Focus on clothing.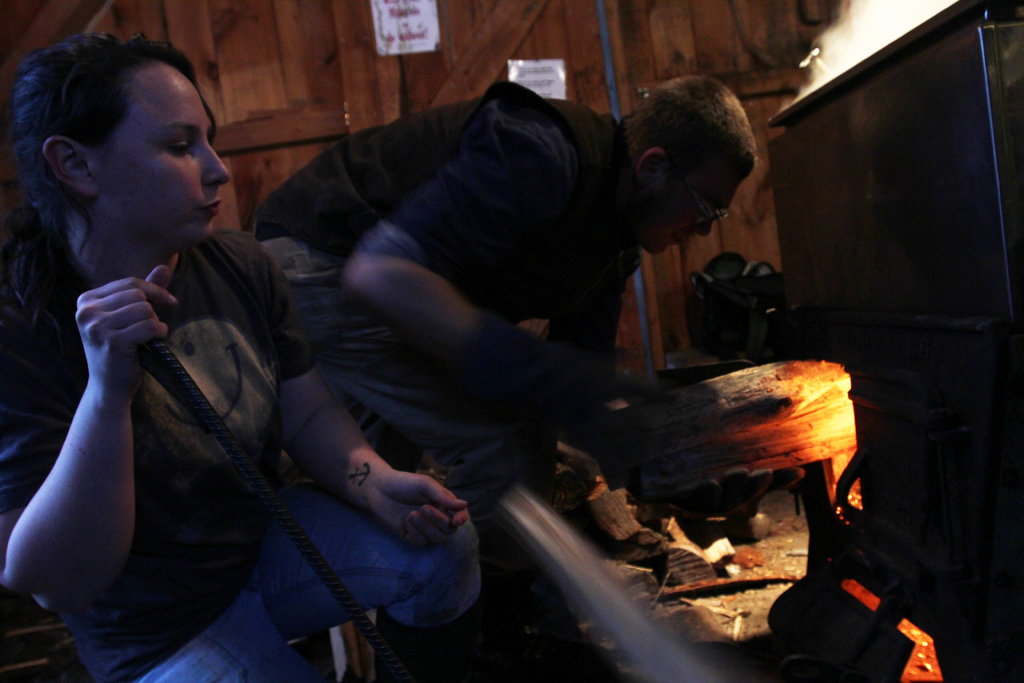
Focused at select_region(250, 50, 674, 522).
